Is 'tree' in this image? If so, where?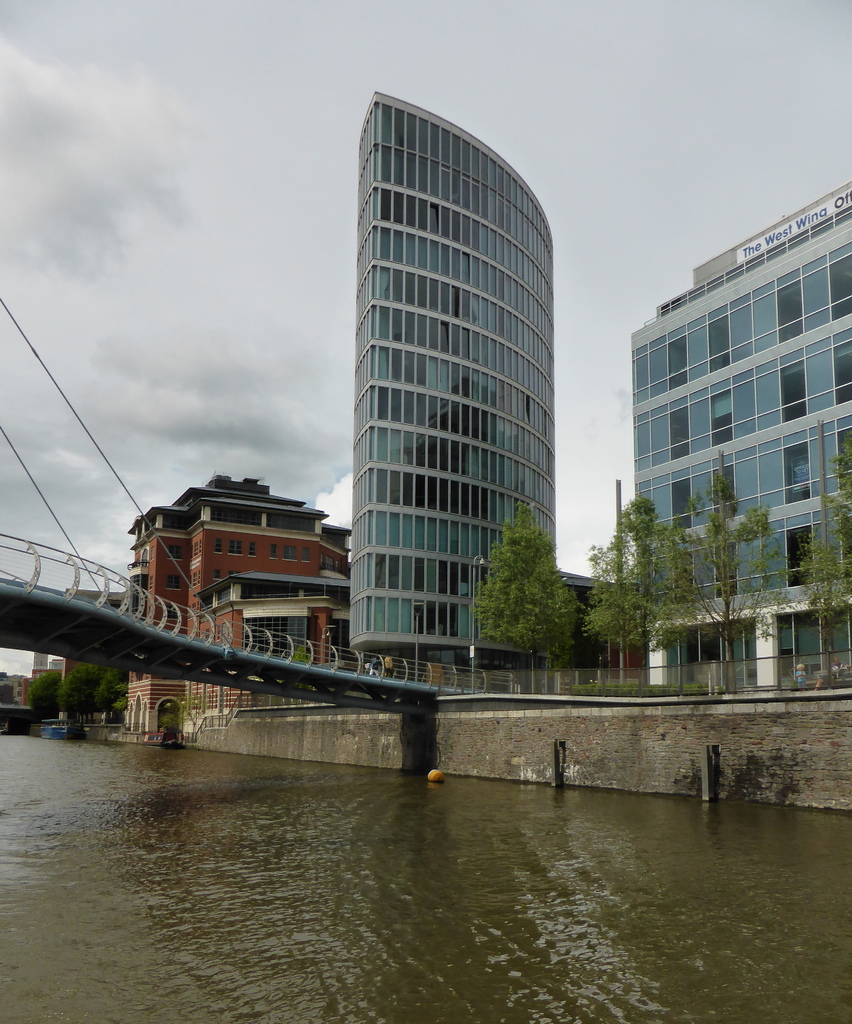
Yes, at BBox(465, 498, 576, 669).
